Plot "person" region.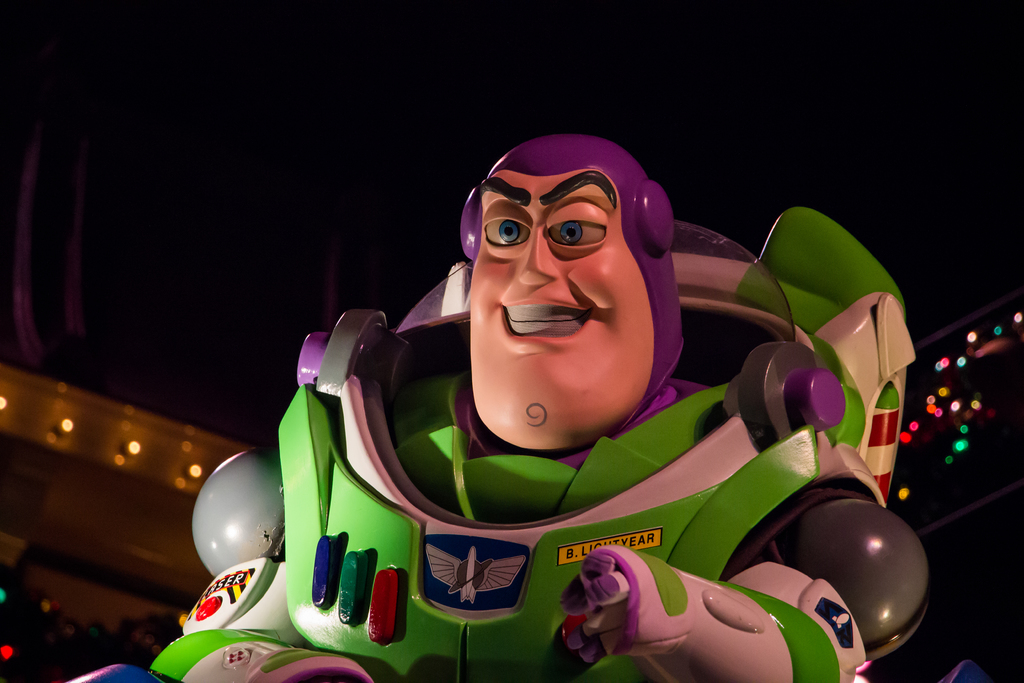
Plotted at Rect(234, 141, 877, 651).
